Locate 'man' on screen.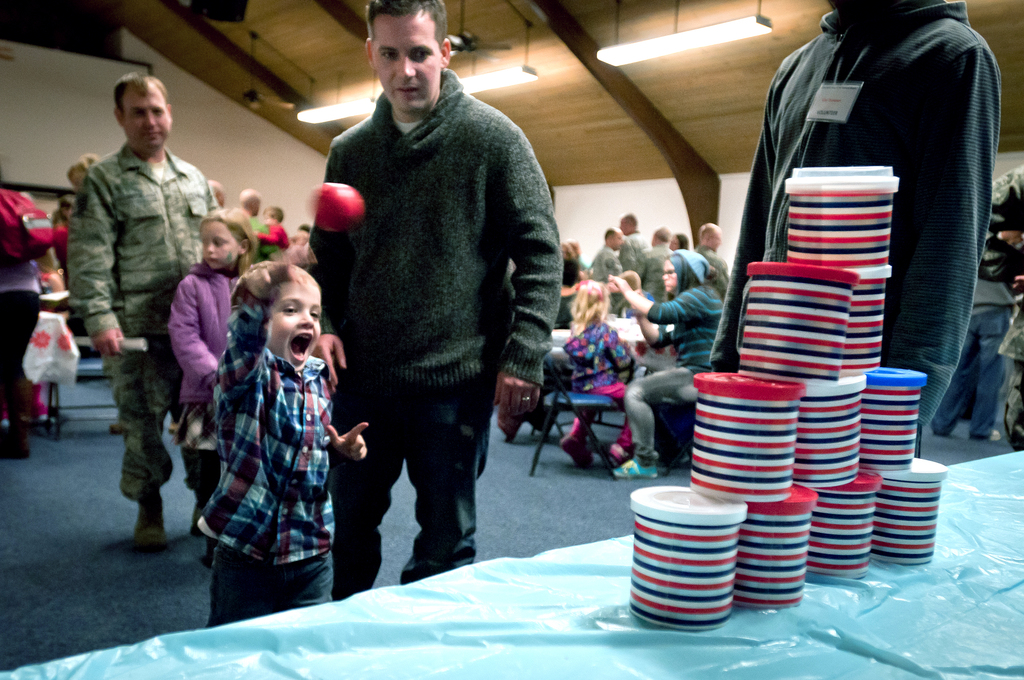
On screen at region(701, 0, 996, 434).
